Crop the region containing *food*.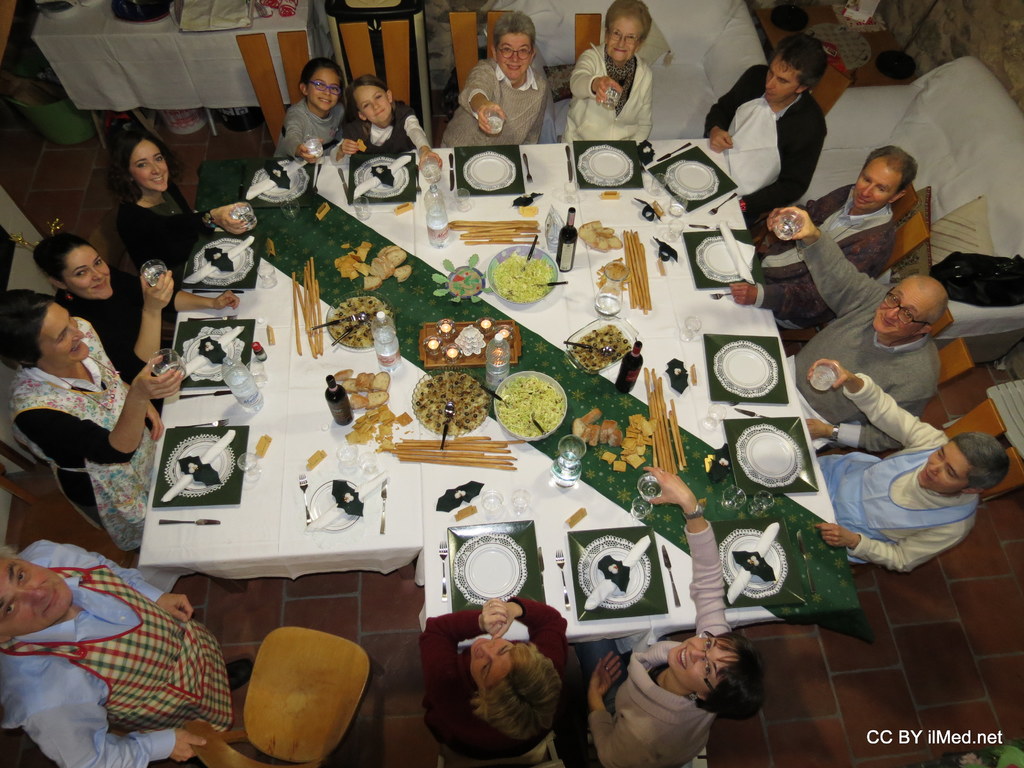
Crop region: l=491, t=234, r=548, b=301.
